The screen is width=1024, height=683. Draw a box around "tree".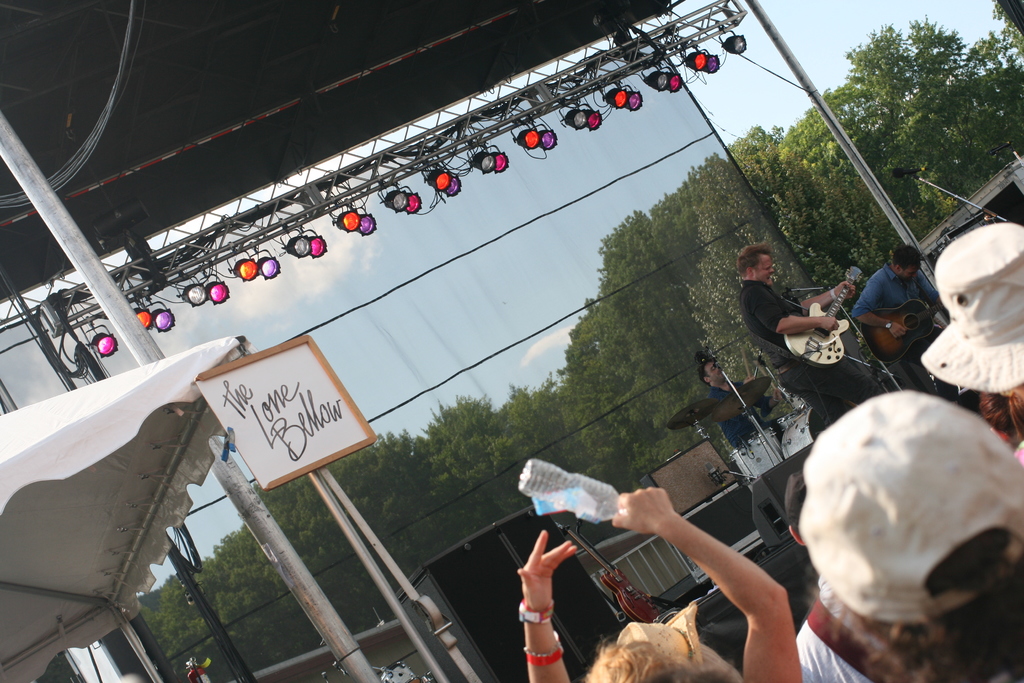
<bbox>483, 388, 604, 516</bbox>.
